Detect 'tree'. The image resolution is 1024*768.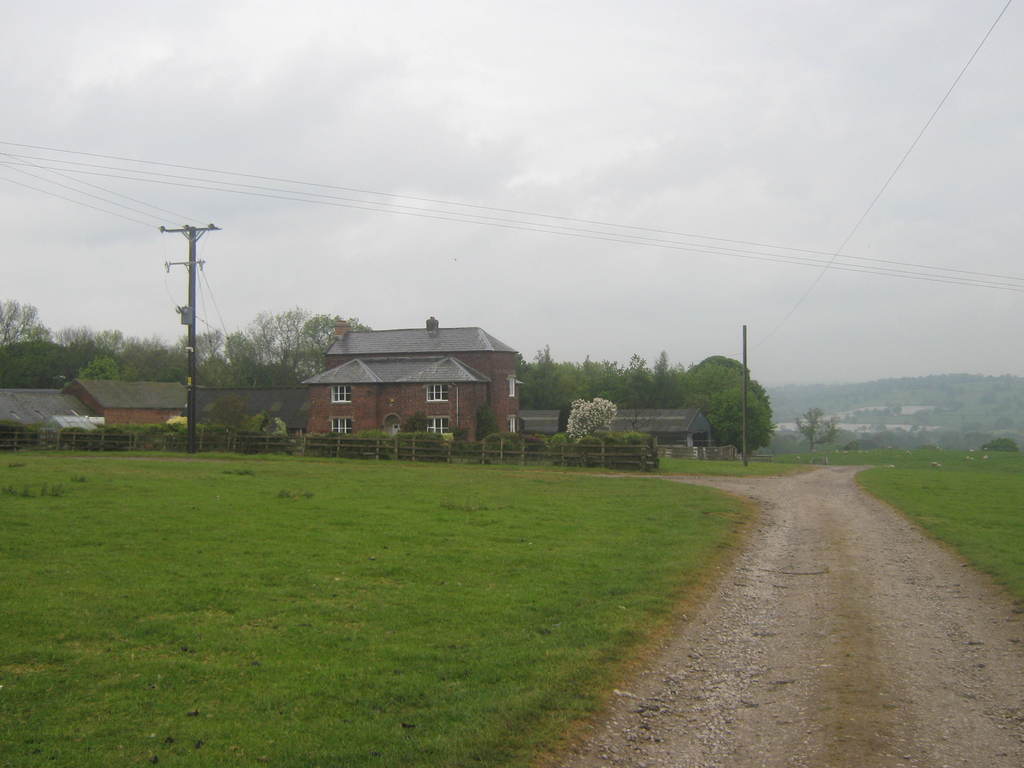
(246,304,321,397).
